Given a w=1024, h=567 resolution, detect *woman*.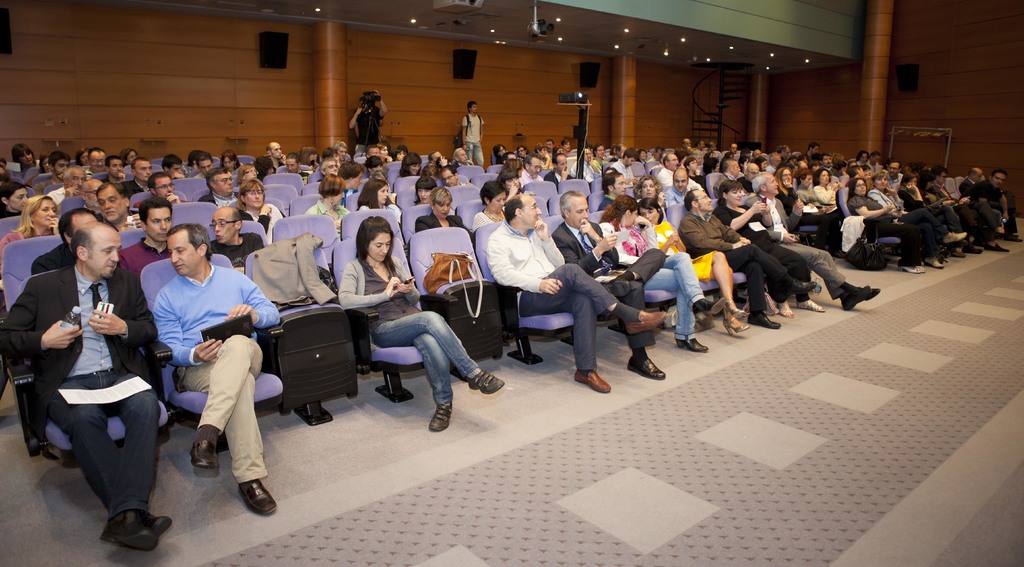
[left=935, top=167, right=989, bottom=250].
